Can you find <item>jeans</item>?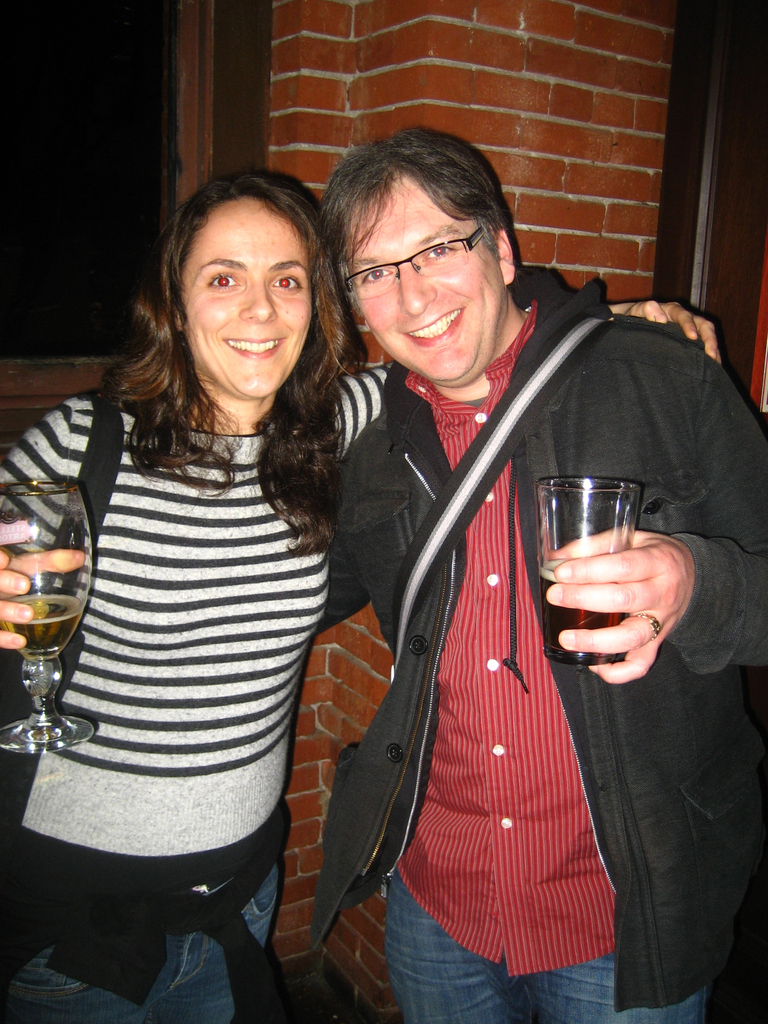
Yes, bounding box: locate(369, 887, 616, 1023).
